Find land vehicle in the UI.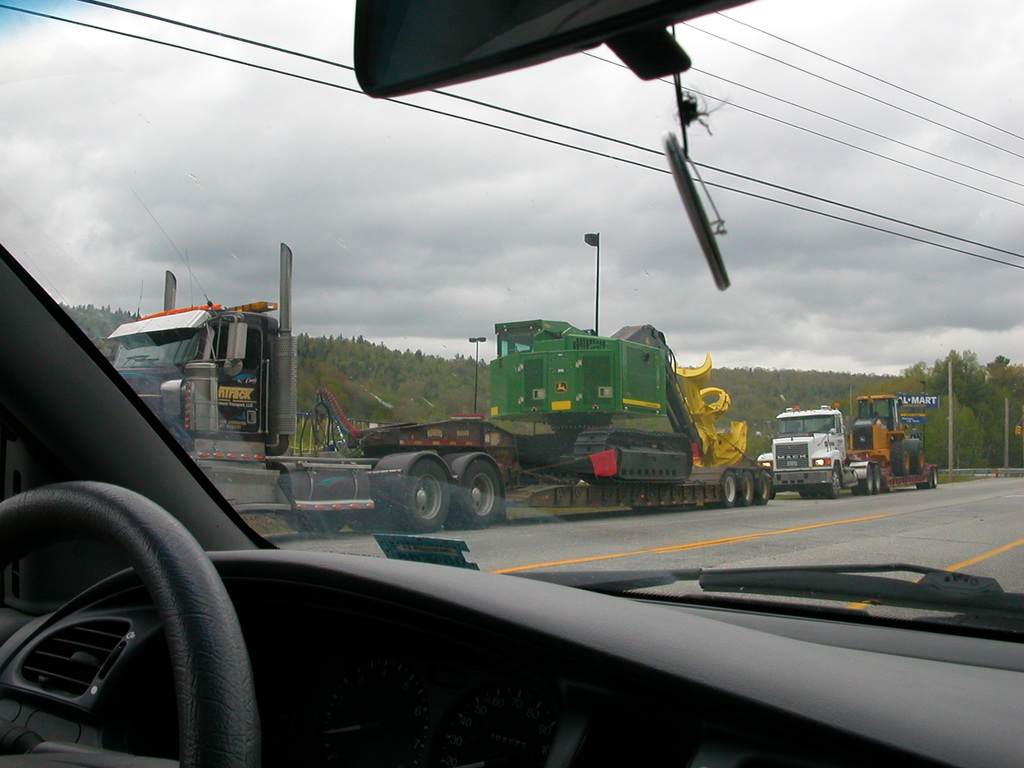
UI element at 775 410 881 494.
